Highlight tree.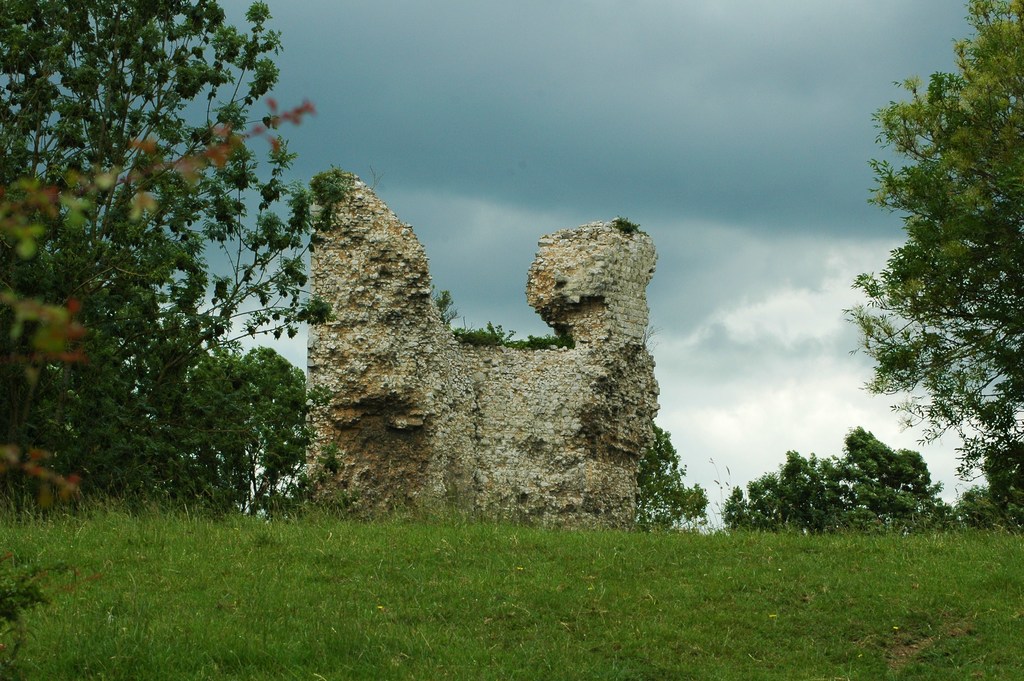
Highlighted region: {"left": 728, "top": 430, "right": 945, "bottom": 534}.
